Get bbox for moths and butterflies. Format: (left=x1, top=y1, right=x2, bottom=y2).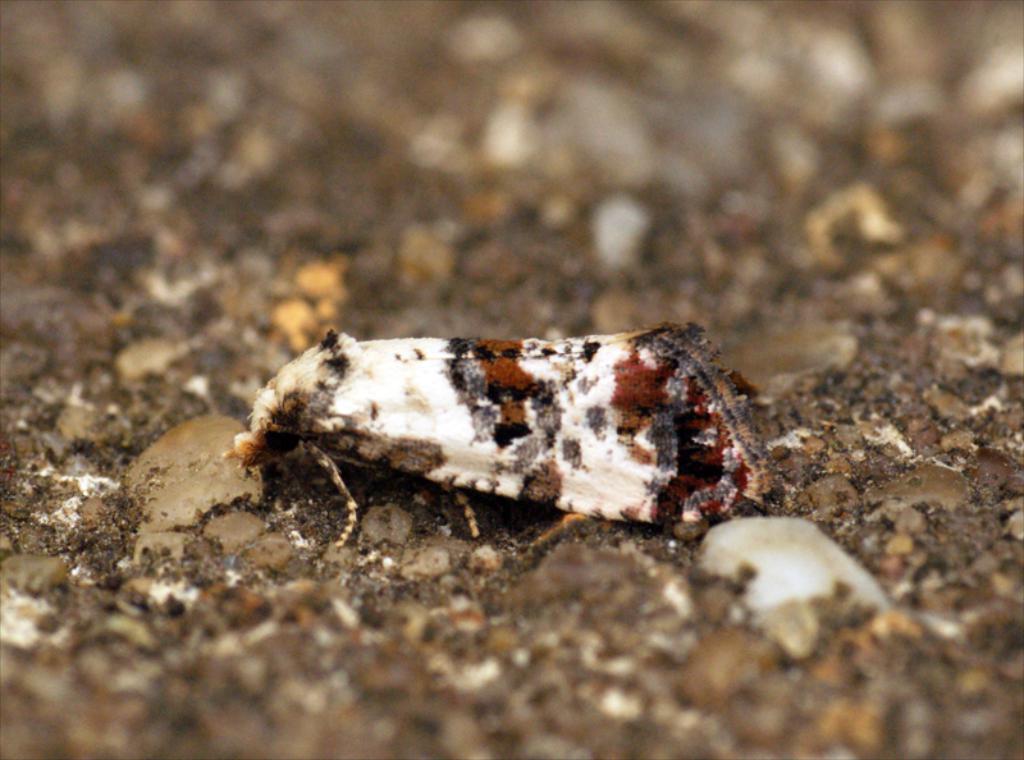
(left=224, top=321, right=787, bottom=555).
